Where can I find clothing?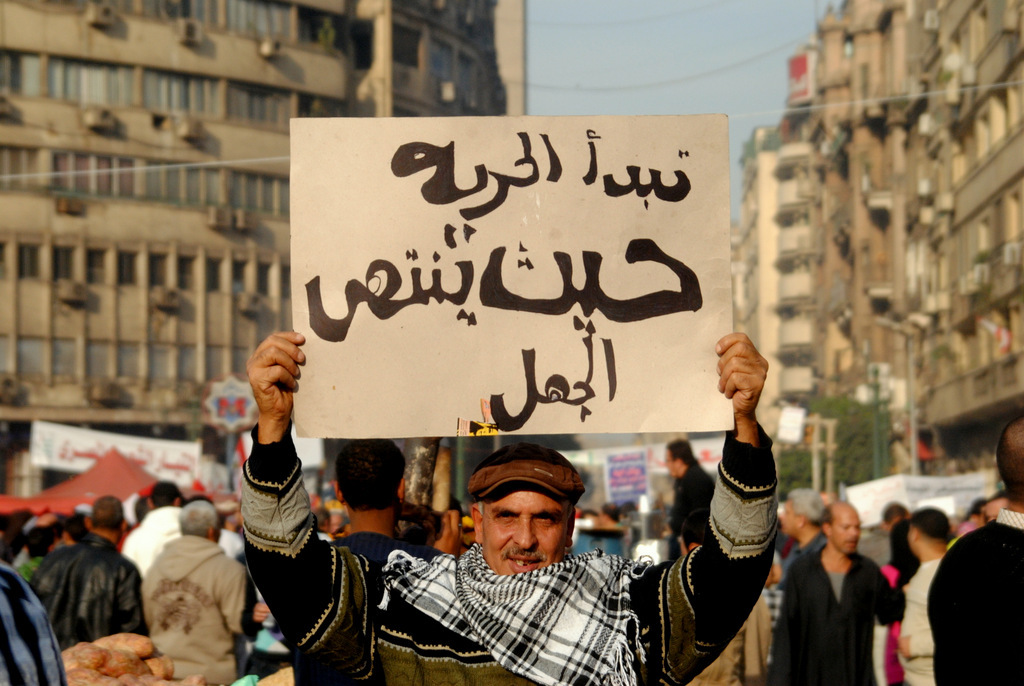
You can find it at <bbox>140, 533, 252, 685</bbox>.
